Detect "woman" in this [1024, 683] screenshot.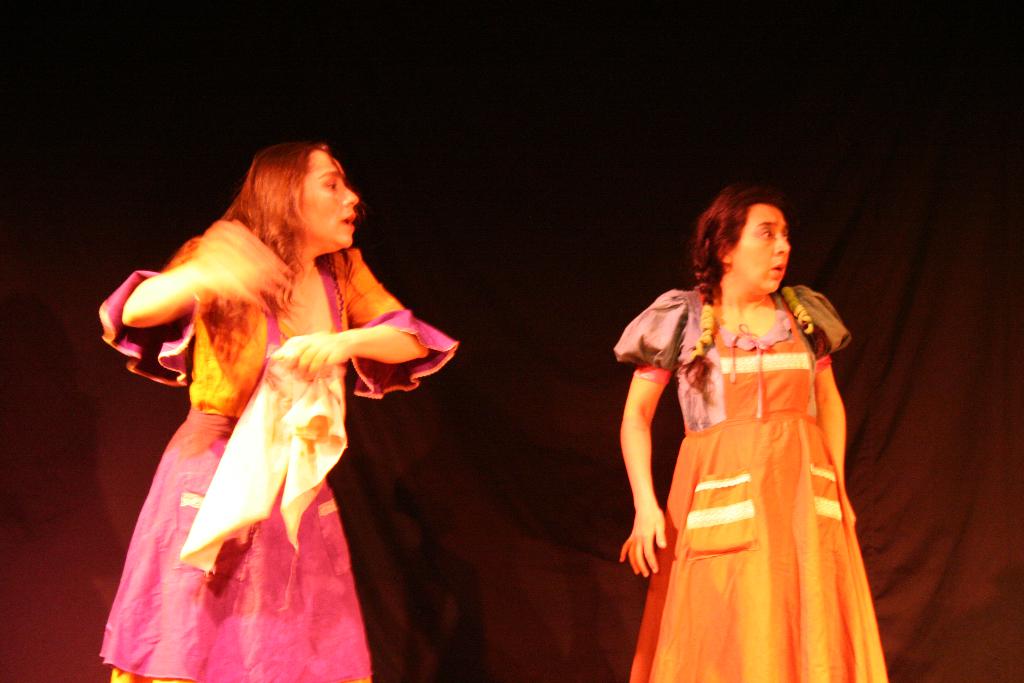
Detection: x1=102 y1=140 x2=457 y2=682.
